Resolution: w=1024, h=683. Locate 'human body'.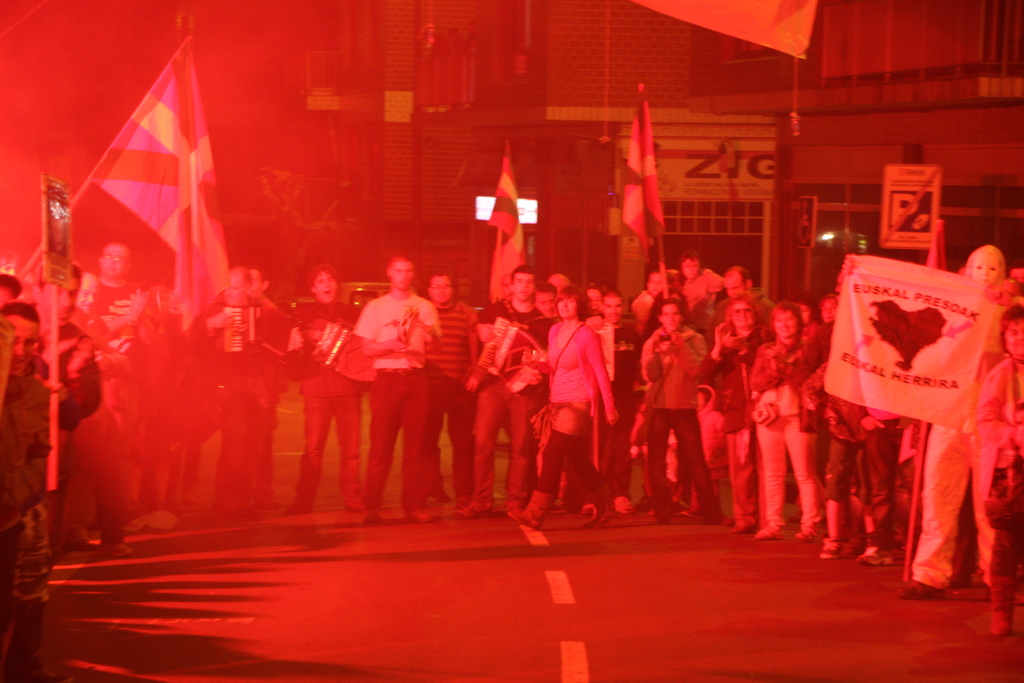
pyautogui.locateOnScreen(342, 256, 449, 493).
